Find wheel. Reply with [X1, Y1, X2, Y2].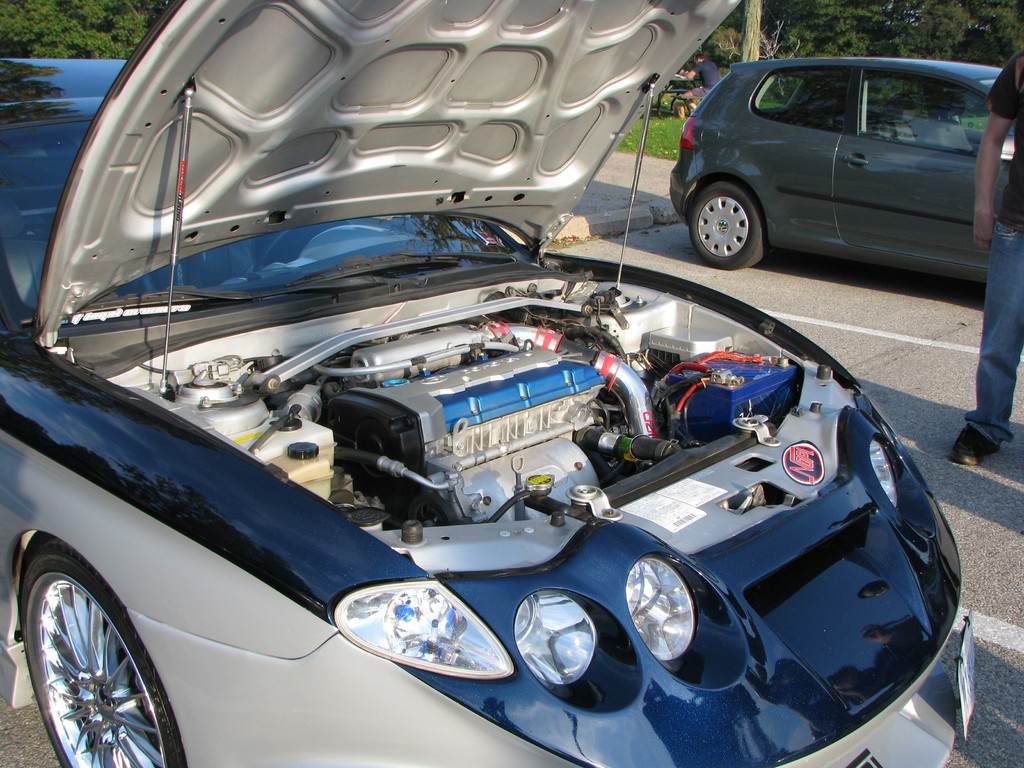
[4, 557, 142, 767].
